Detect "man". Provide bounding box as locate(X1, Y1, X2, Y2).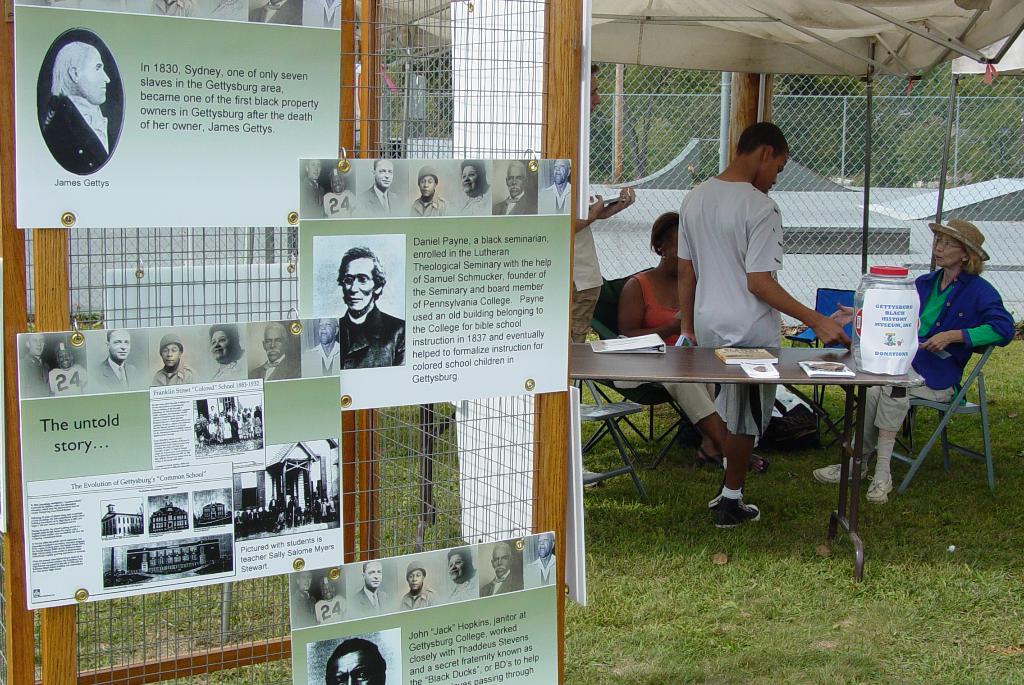
locate(19, 332, 58, 398).
